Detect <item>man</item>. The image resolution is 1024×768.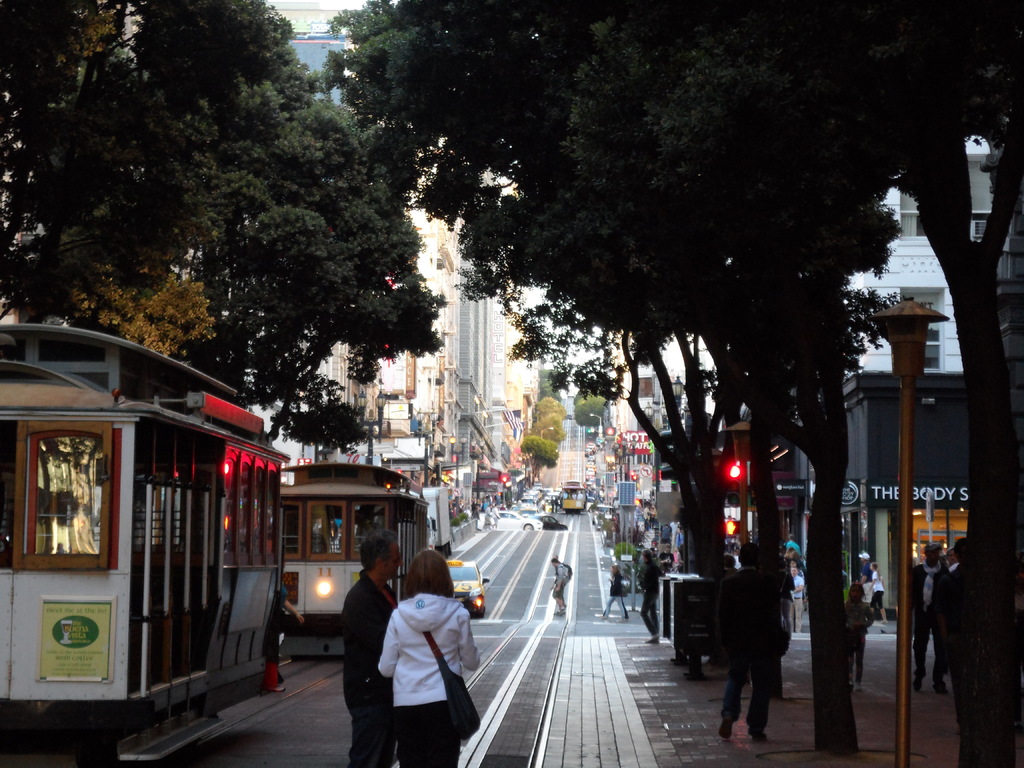
left=934, top=536, right=964, bottom=710.
